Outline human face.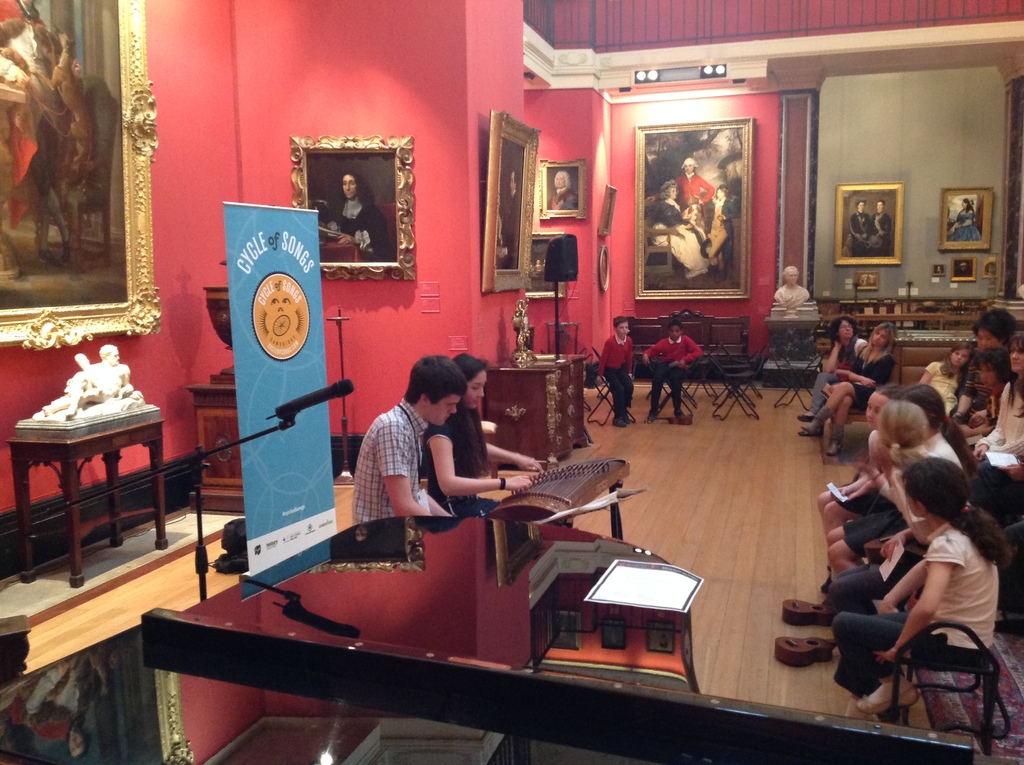
Outline: {"left": 1008, "top": 338, "right": 1023, "bottom": 371}.
